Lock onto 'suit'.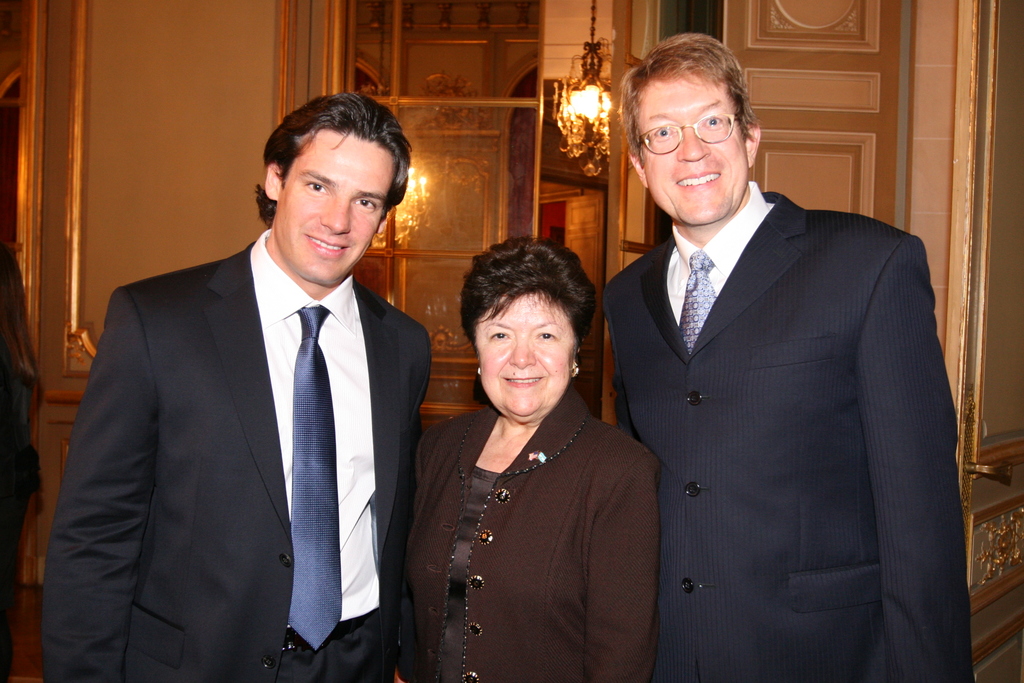
Locked: <box>65,147,434,672</box>.
